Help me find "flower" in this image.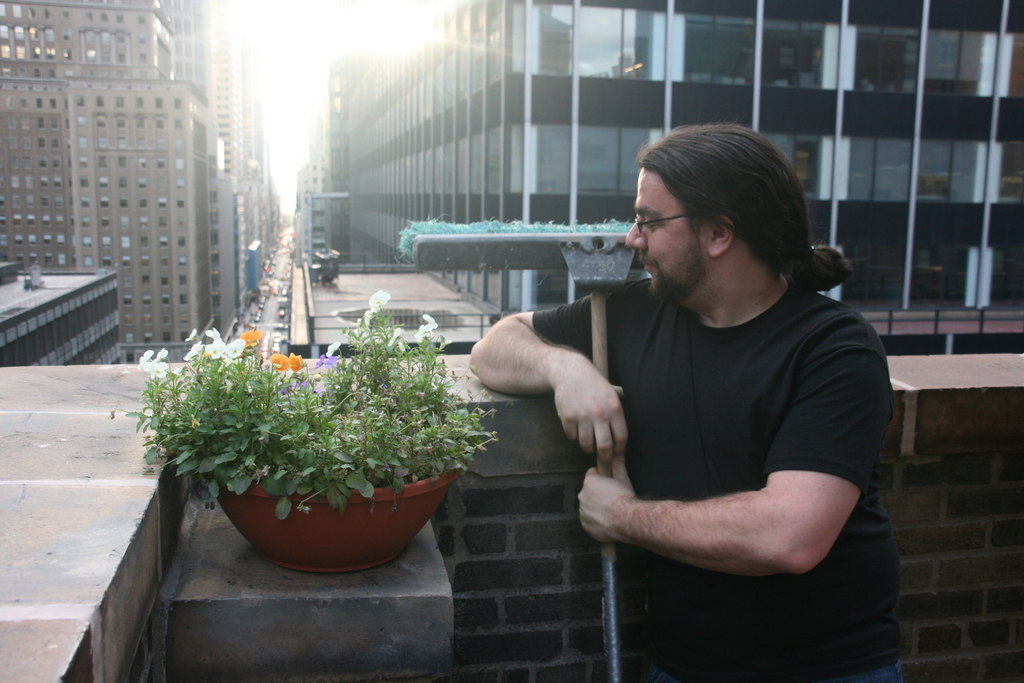
Found it: <box>368,286,392,306</box>.
